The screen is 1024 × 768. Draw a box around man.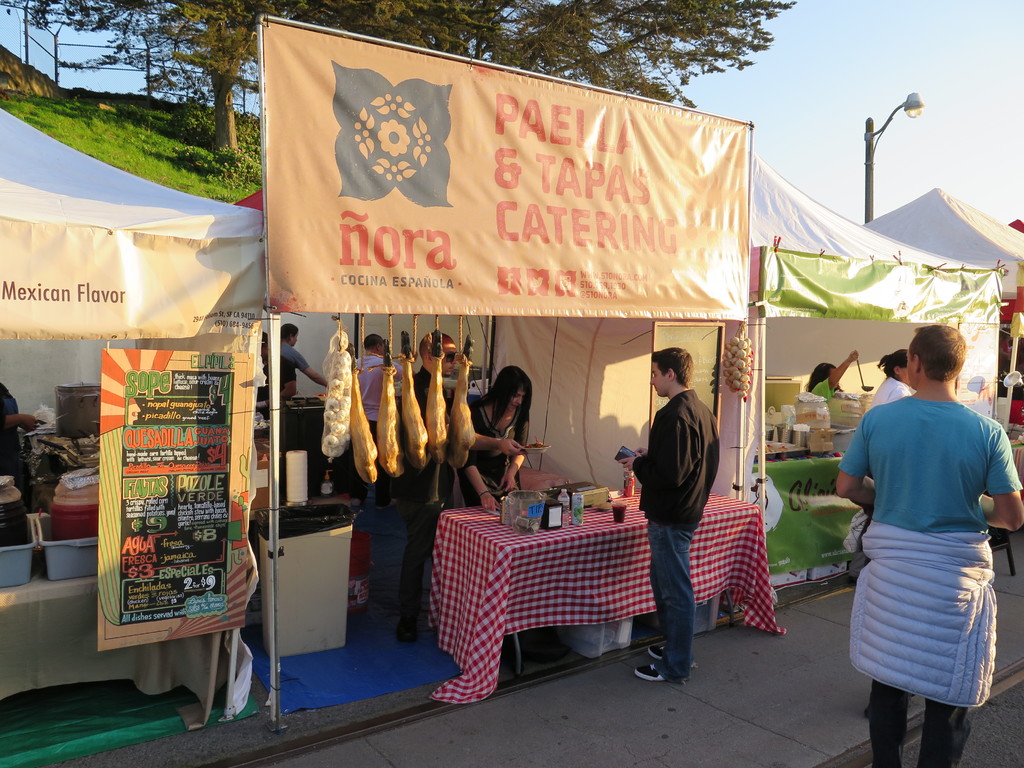
x1=833, y1=324, x2=1022, y2=767.
